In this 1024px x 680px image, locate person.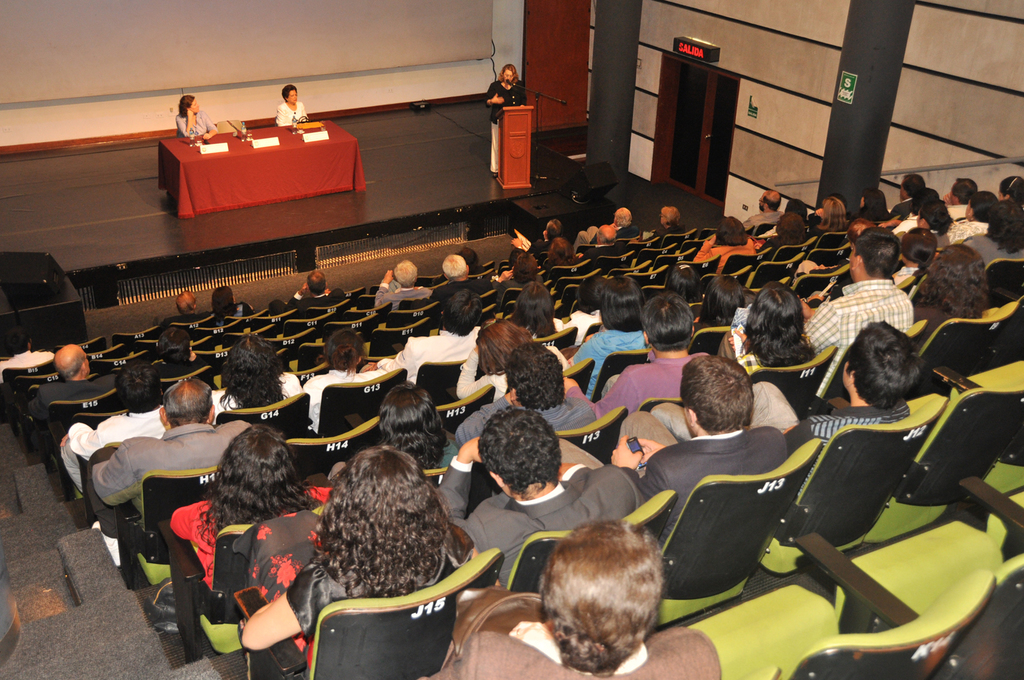
Bounding box: l=687, t=213, r=755, b=278.
